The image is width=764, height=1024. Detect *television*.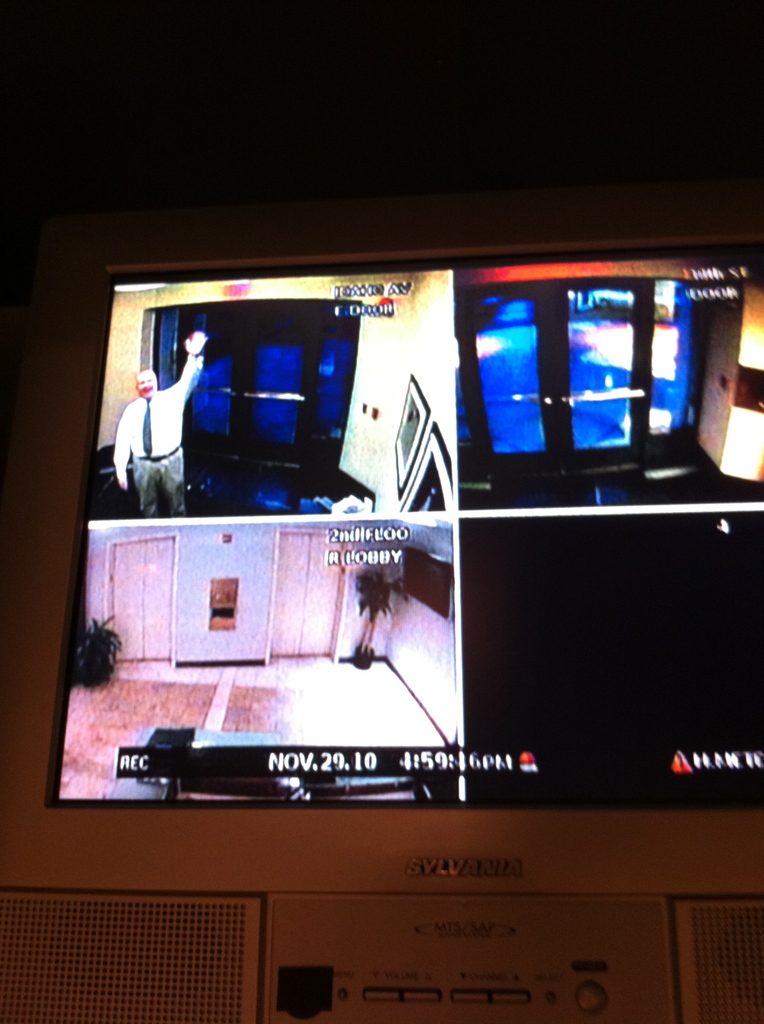
Detection: <box>1,216,763,1023</box>.
